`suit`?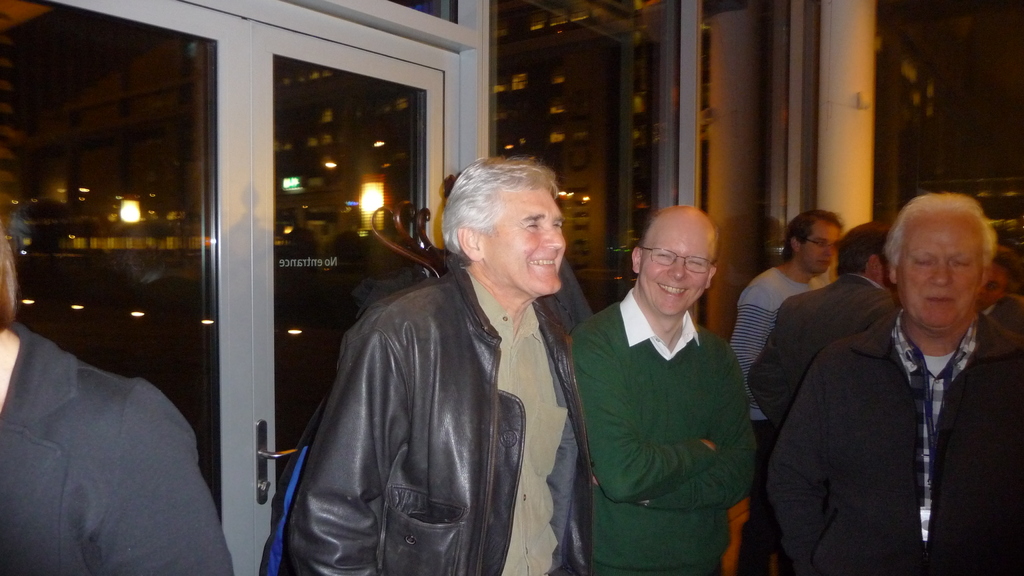
bbox=(0, 323, 230, 575)
